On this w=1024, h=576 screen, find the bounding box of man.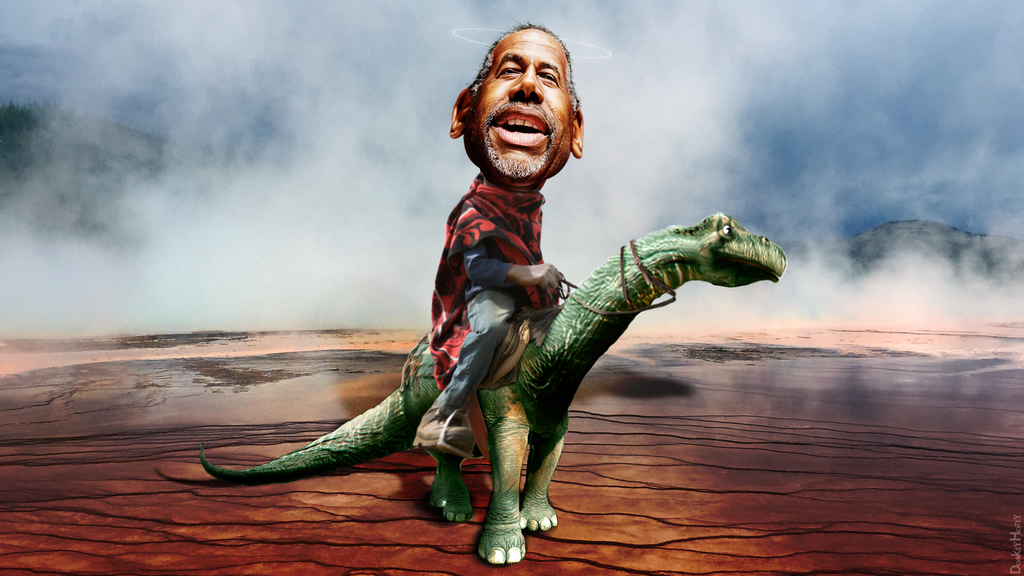
Bounding box: Rect(412, 19, 586, 460).
